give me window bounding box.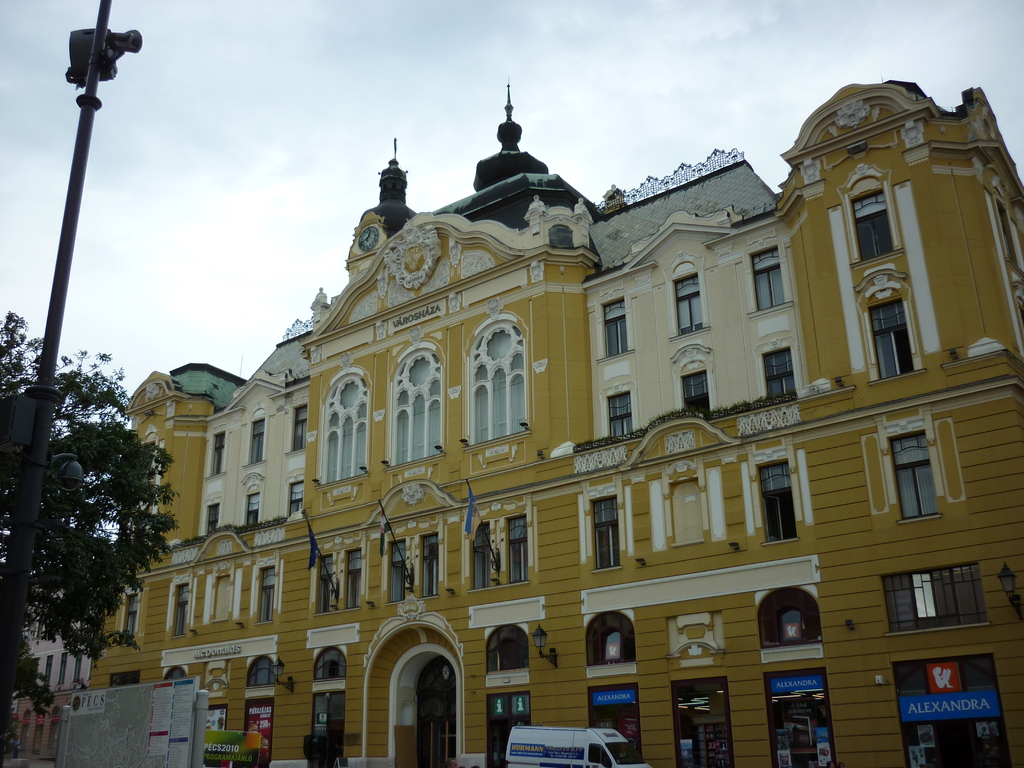
x1=338, y1=545, x2=360, y2=604.
